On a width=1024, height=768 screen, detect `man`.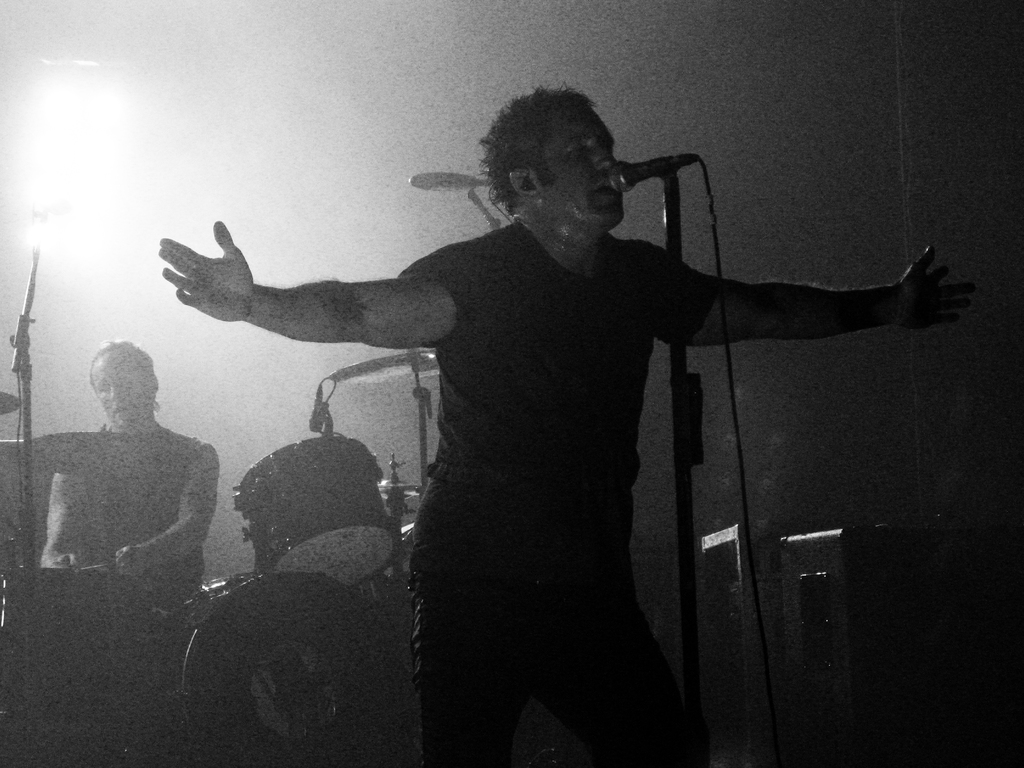
bbox=[32, 340, 225, 767].
